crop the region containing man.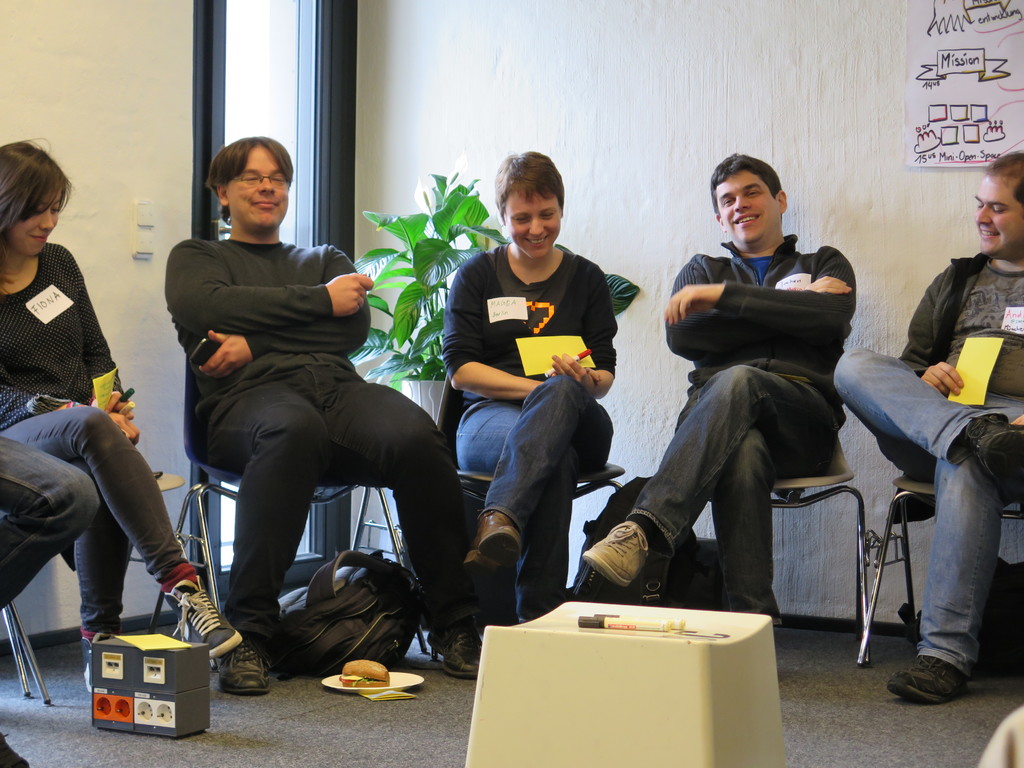
Crop region: (left=584, top=152, right=856, bottom=618).
